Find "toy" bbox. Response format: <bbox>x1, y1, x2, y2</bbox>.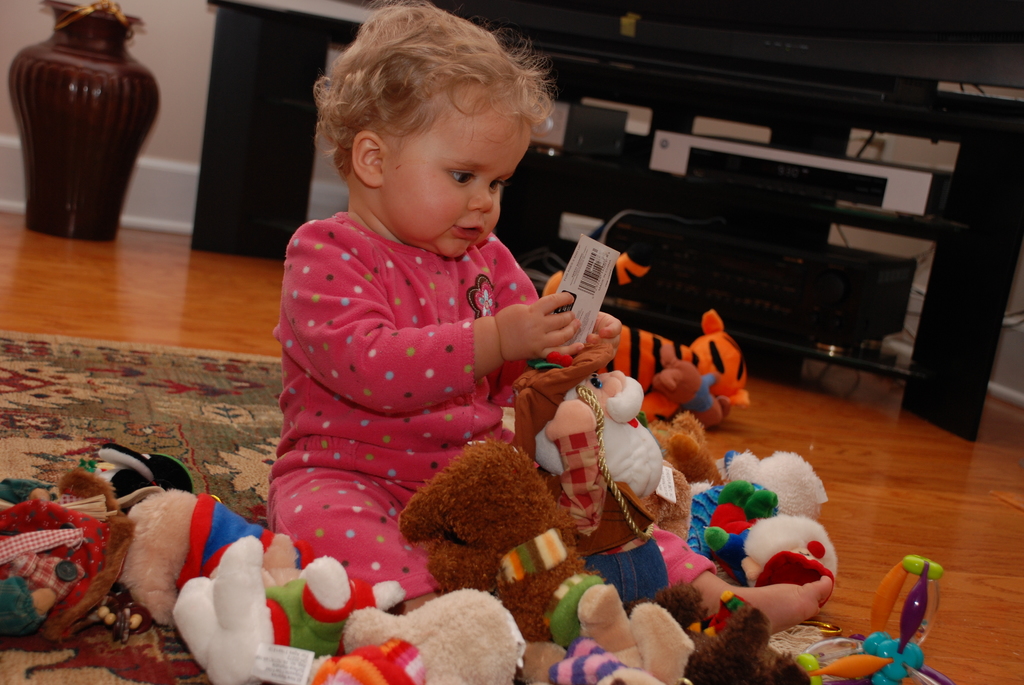
<bbox>584, 576, 692, 684</bbox>.
